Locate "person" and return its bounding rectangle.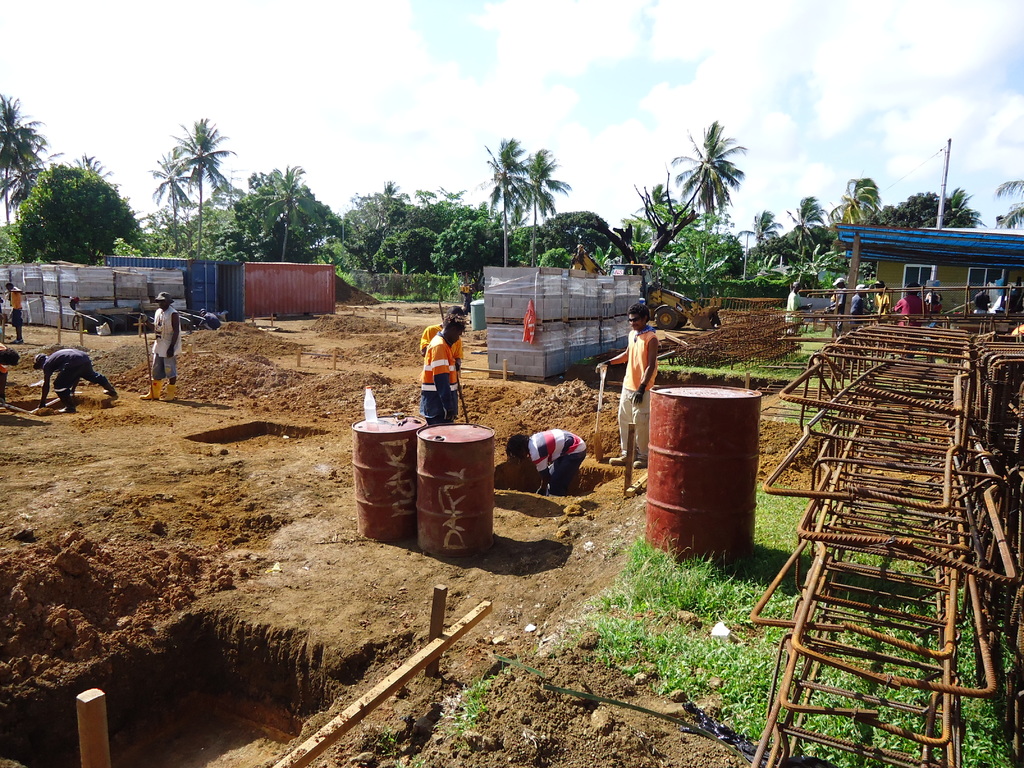
(143,289,190,403).
